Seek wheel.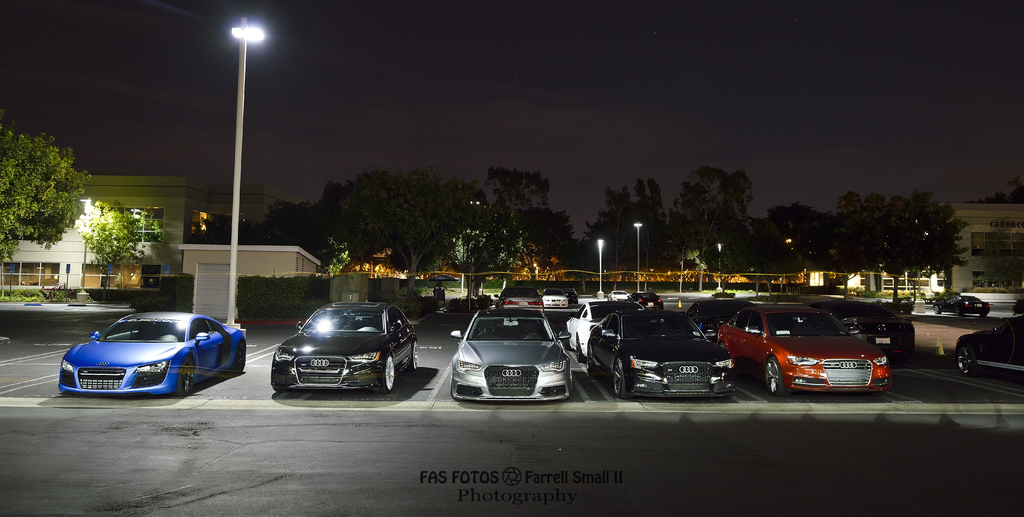
detection(614, 359, 630, 399).
